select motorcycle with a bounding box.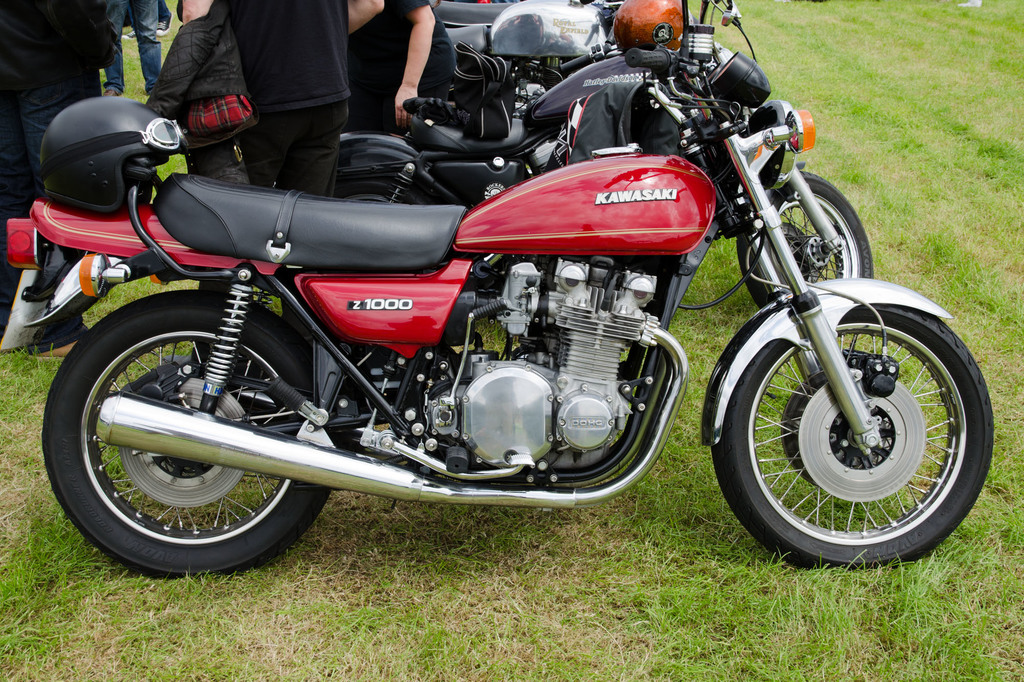
bbox=(12, 0, 972, 623).
